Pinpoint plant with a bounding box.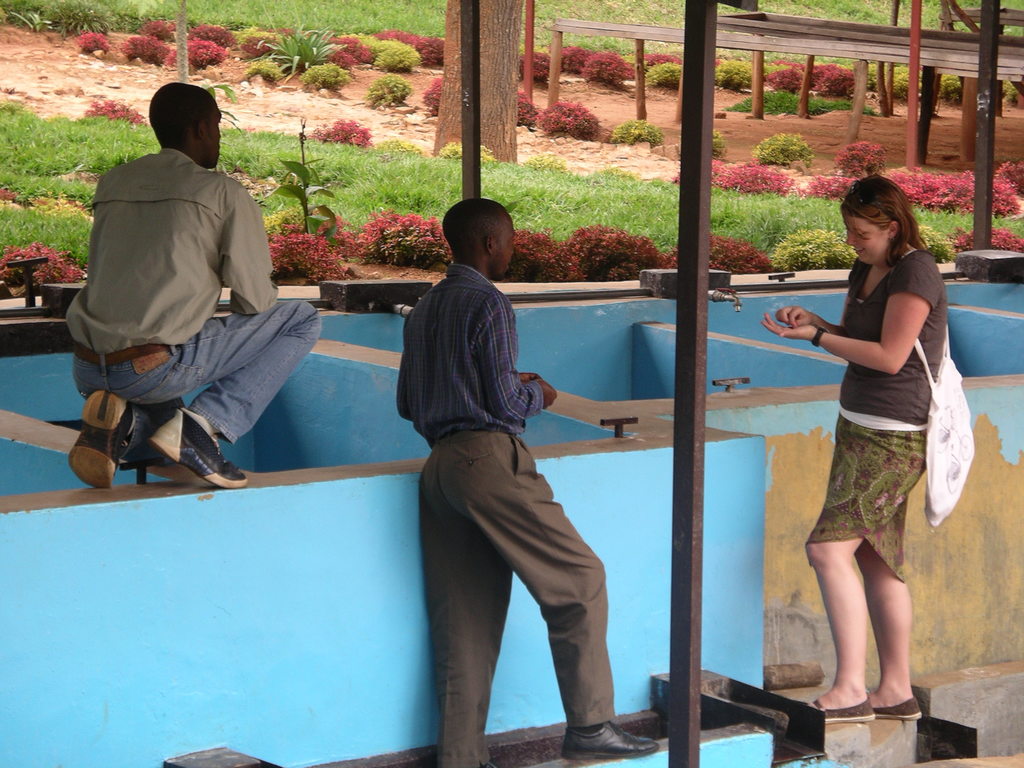
rect(643, 68, 682, 87).
